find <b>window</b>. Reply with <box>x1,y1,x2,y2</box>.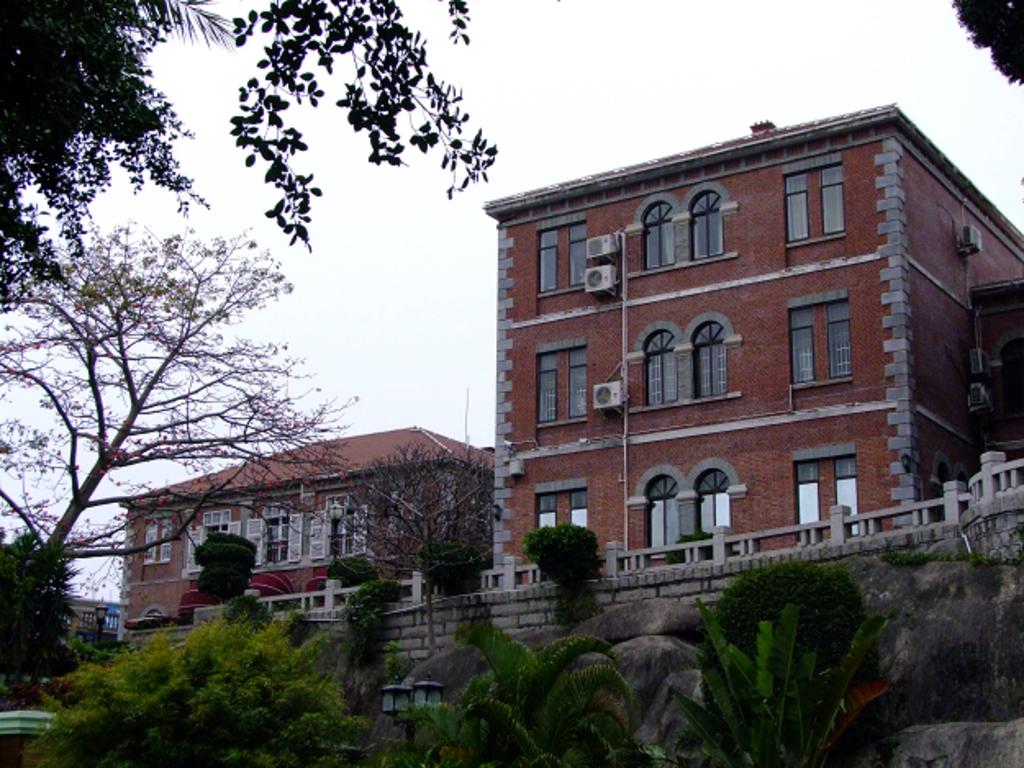
<box>146,517,170,562</box>.
